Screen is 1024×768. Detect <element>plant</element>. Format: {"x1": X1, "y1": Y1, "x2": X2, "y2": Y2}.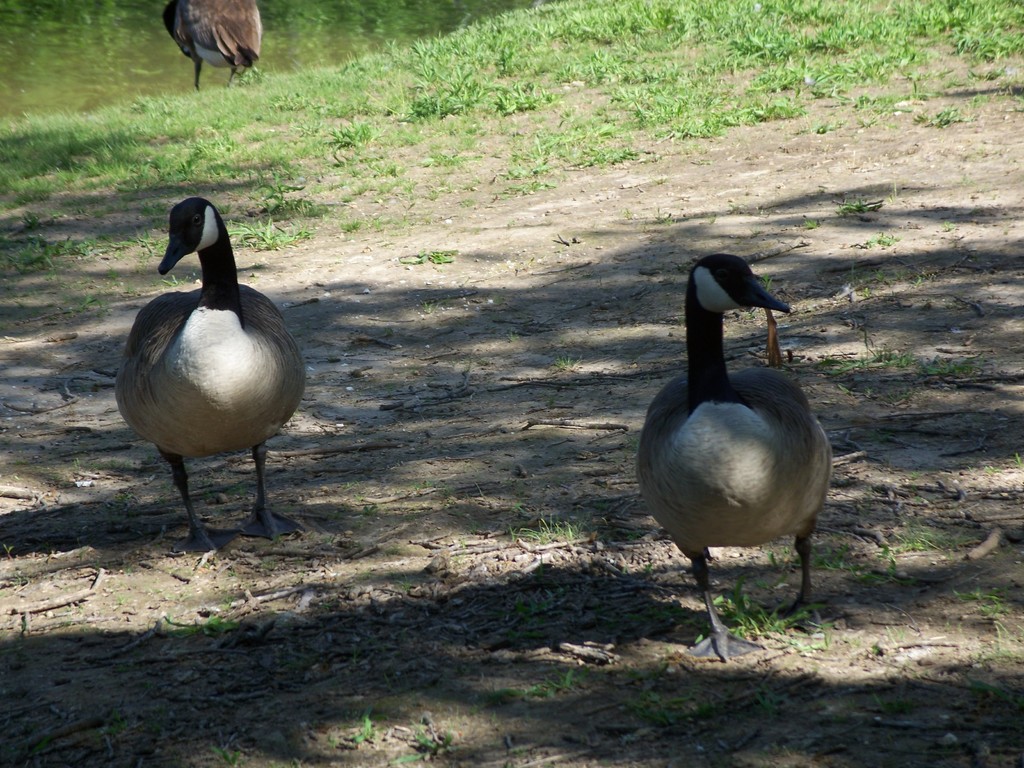
{"x1": 472, "y1": 684, "x2": 539, "y2": 707}.
